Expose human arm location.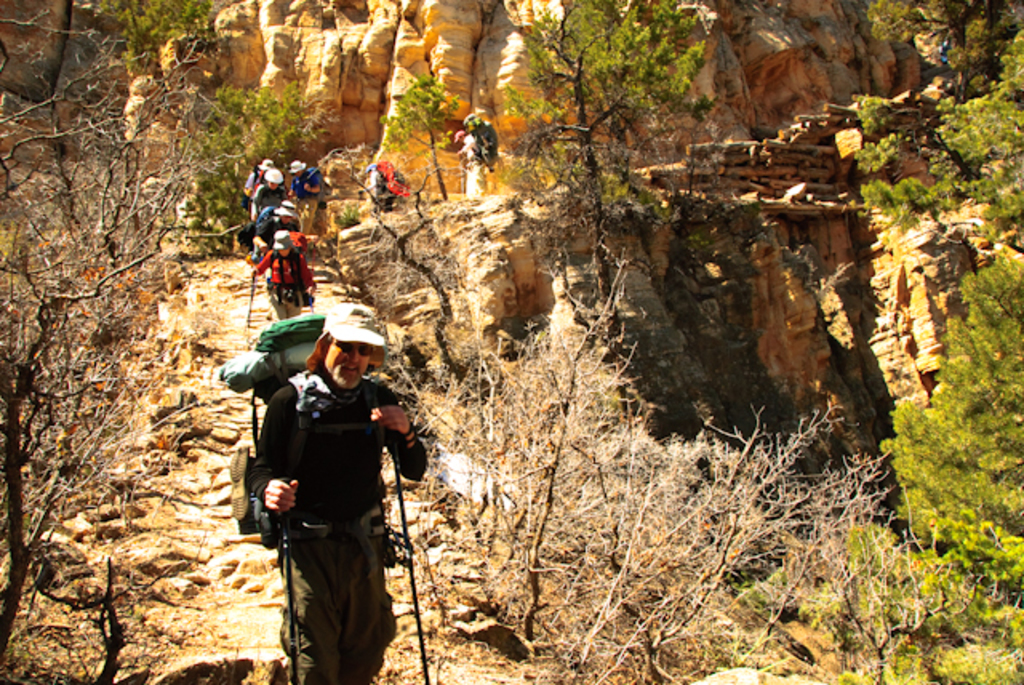
Exposed at l=379, t=407, r=422, b=482.
